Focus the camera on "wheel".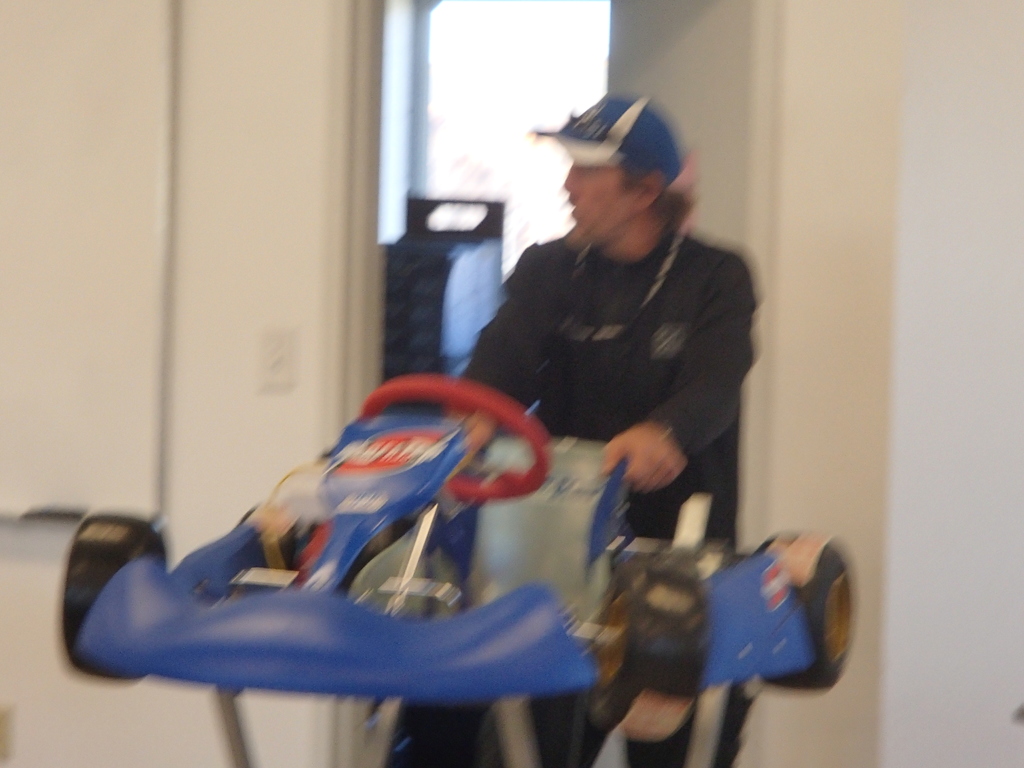
Focus region: crop(758, 525, 868, 685).
